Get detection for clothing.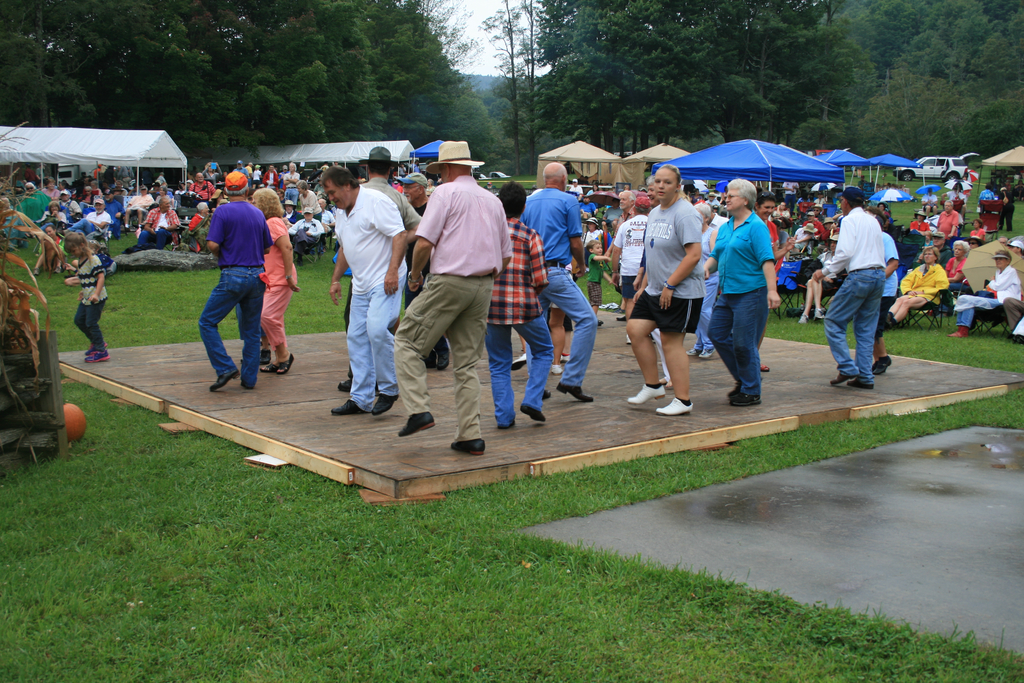
Detection: (893, 258, 944, 289).
